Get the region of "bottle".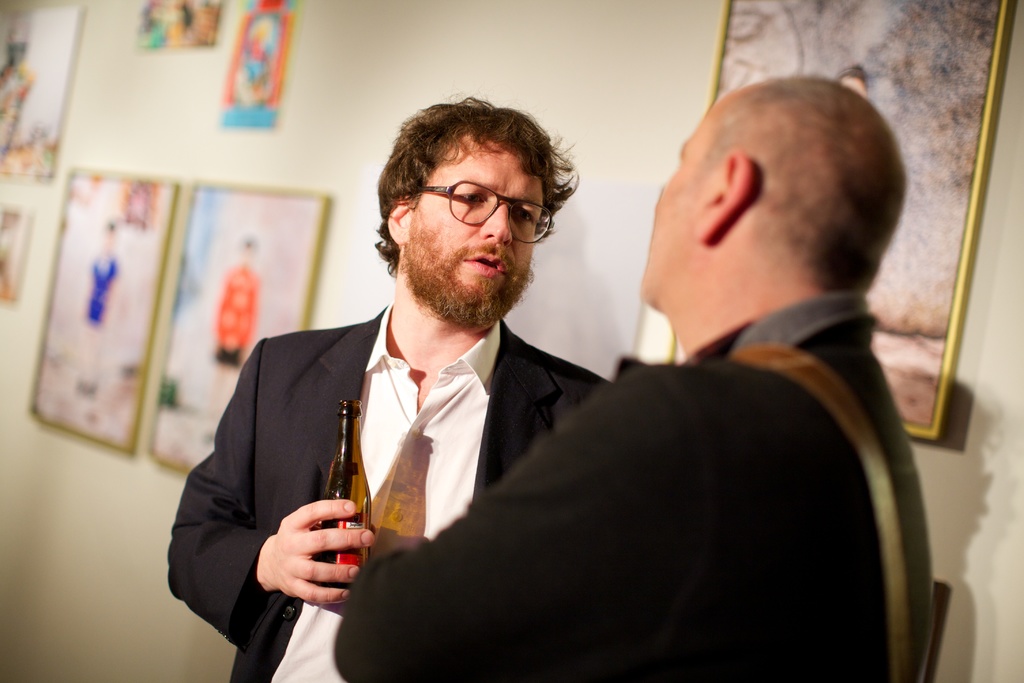
select_region(319, 400, 370, 596).
